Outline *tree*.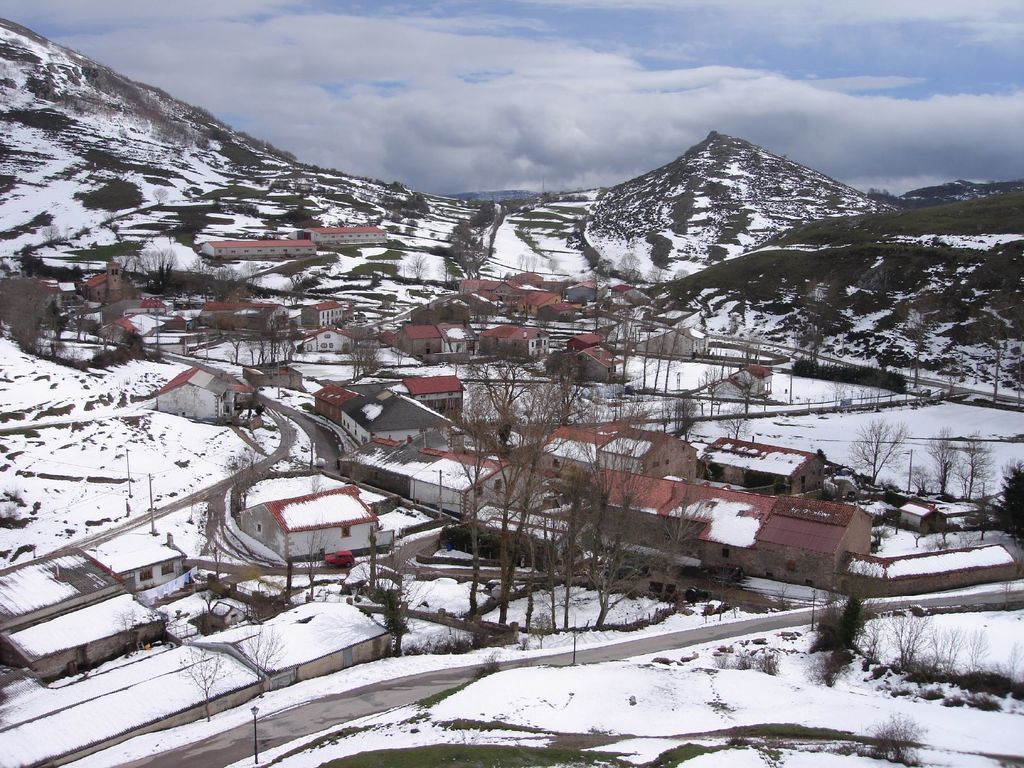
Outline: box=[924, 423, 957, 493].
